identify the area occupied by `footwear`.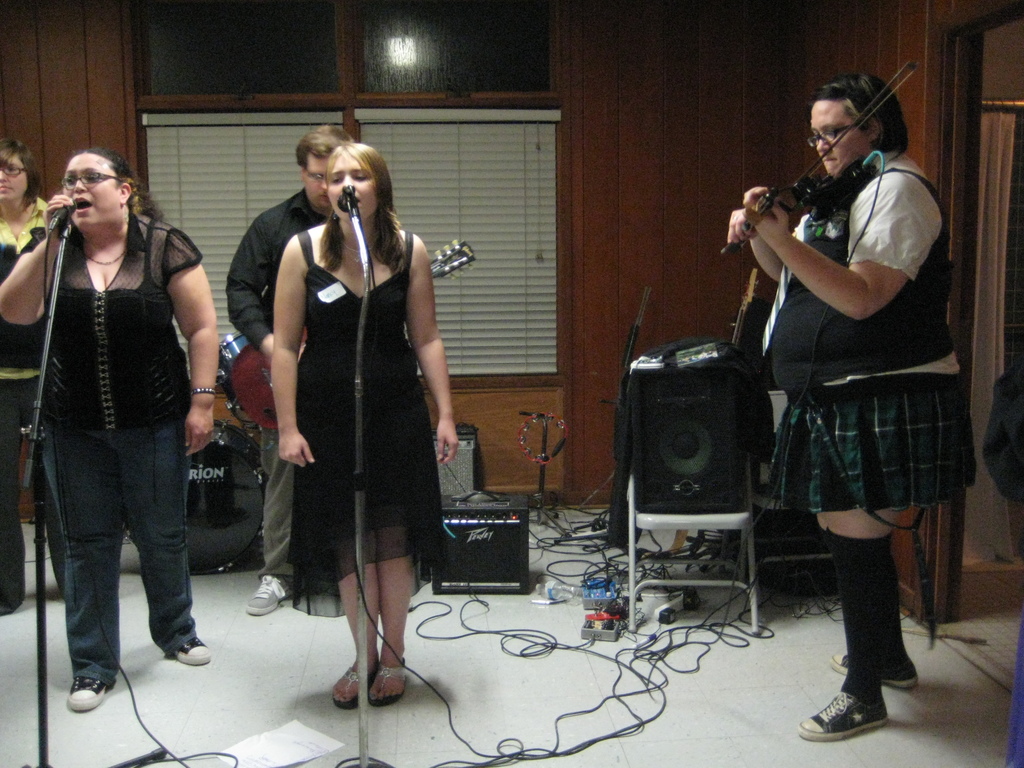
Area: [369,662,406,702].
